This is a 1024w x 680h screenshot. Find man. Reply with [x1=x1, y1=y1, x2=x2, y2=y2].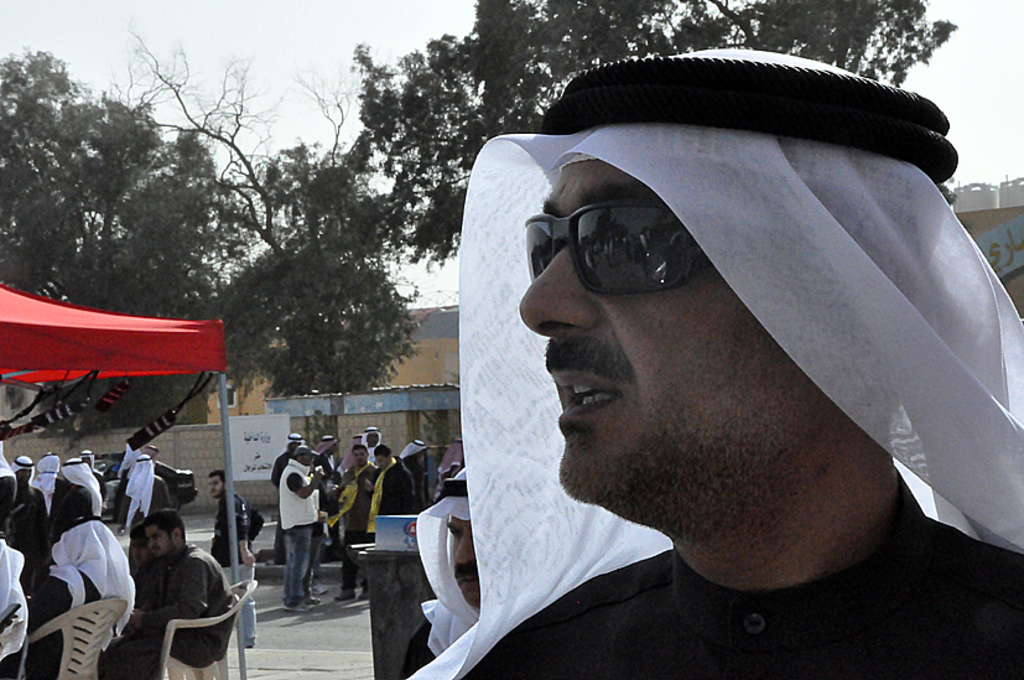
[x1=208, y1=464, x2=263, y2=642].
